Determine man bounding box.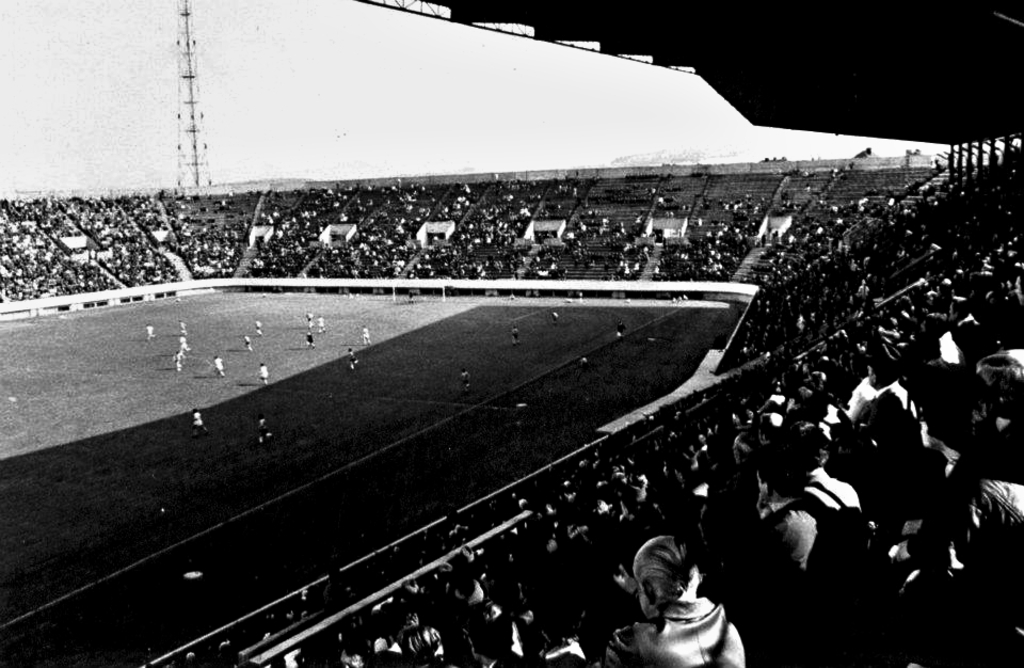
Determined: 210,353,225,378.
